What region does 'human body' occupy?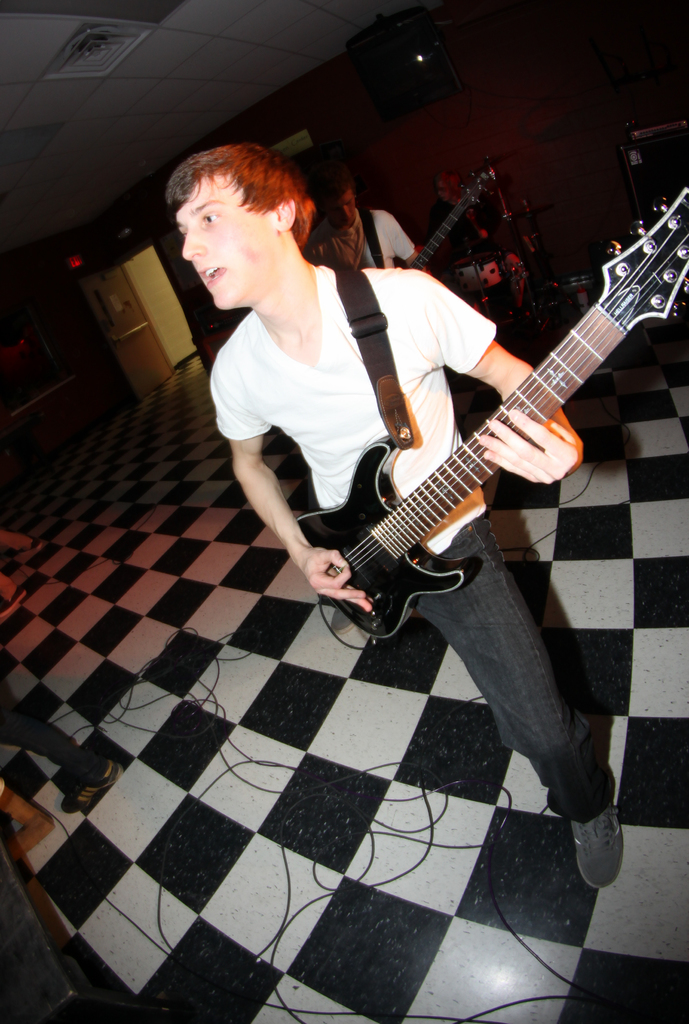
select_region(341, 181, 418, 269).
